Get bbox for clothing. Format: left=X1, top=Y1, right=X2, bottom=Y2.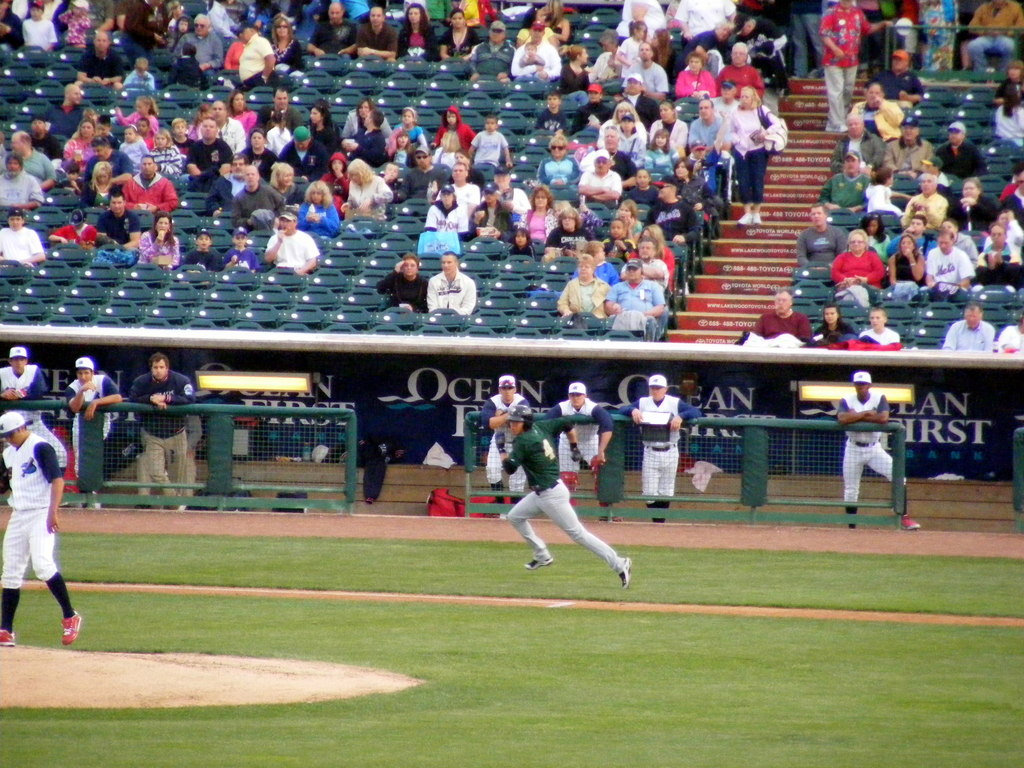
left=180, top=0, right=208, bottom=13.
